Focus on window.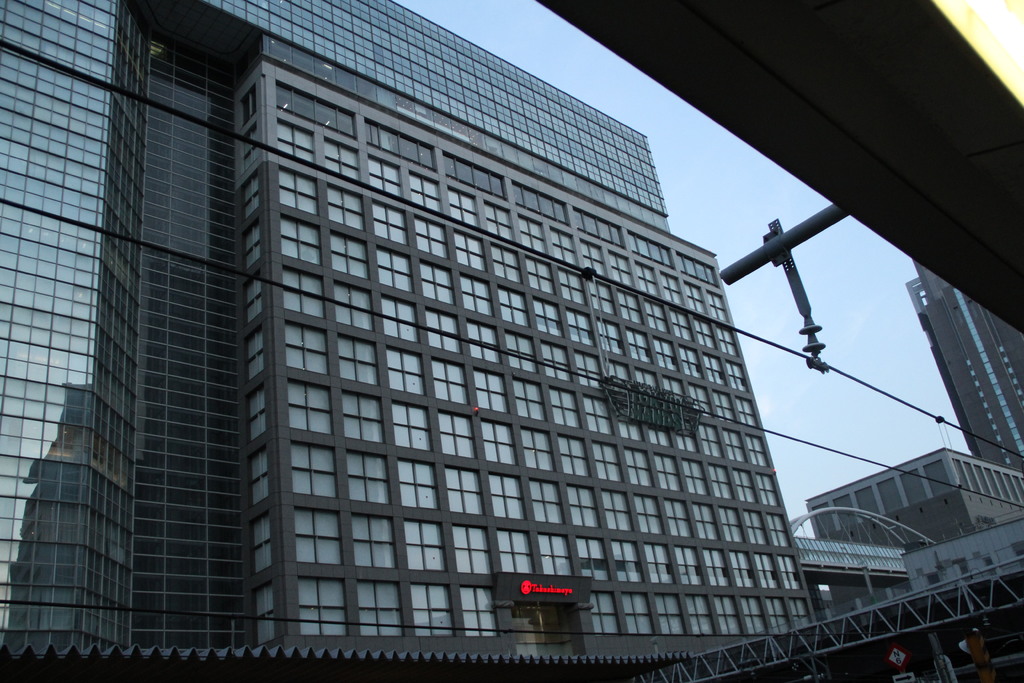
Focused at [left=850, top=479, right=873, bottom=522].
